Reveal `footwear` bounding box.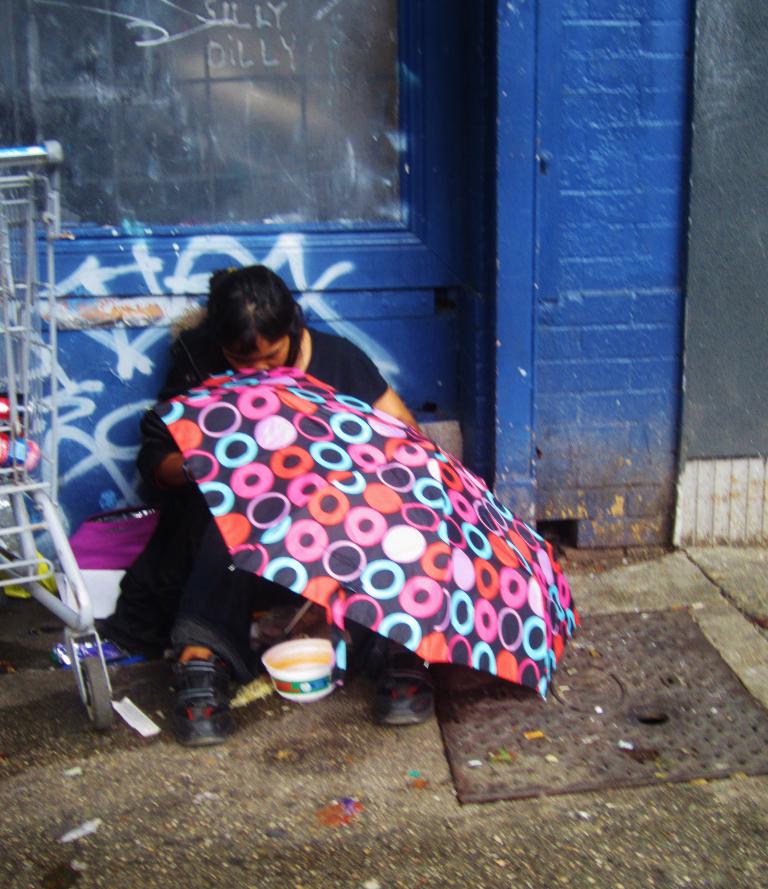
Revealed: [365,639,440,722].
